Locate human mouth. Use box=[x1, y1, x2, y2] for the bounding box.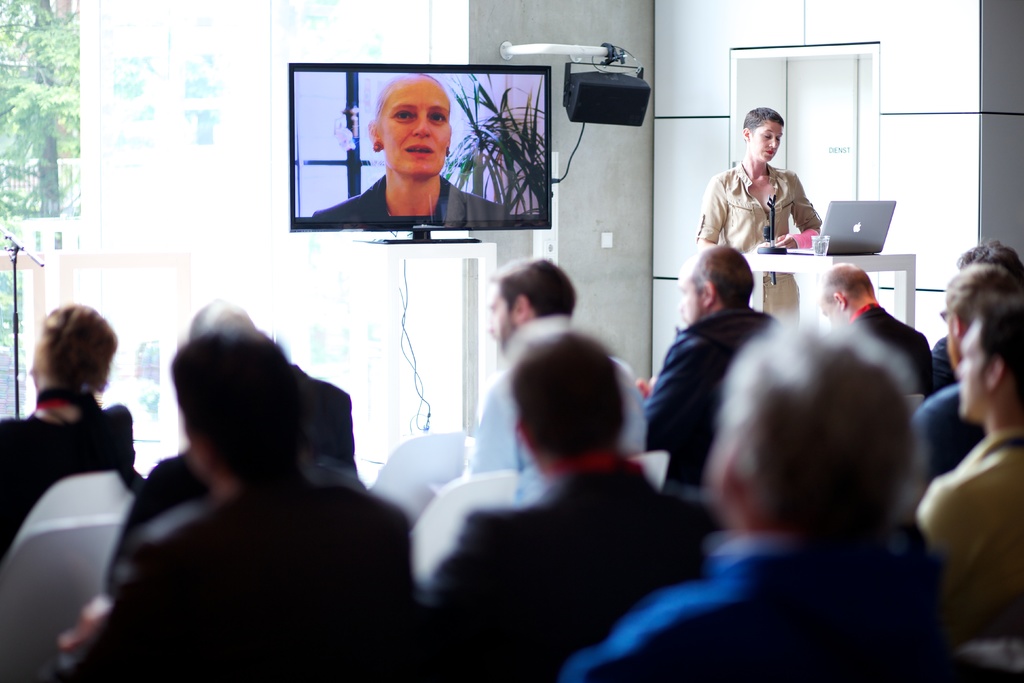
box=[407, 140, 432, 153].
